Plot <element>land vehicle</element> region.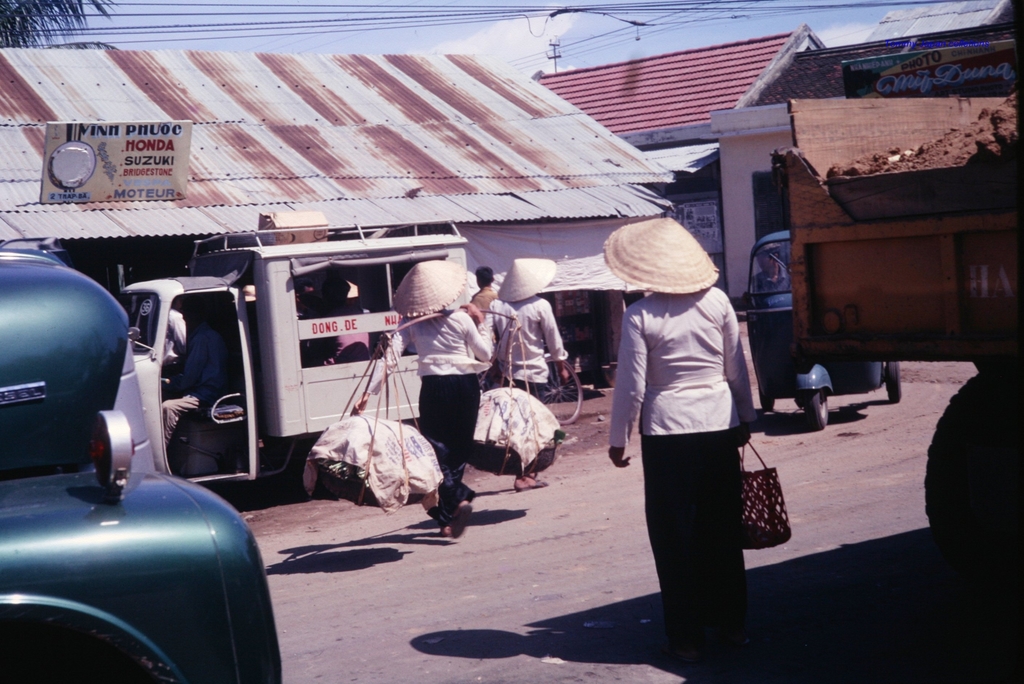
Plotted at crop(770, 95, 1023, 576).
